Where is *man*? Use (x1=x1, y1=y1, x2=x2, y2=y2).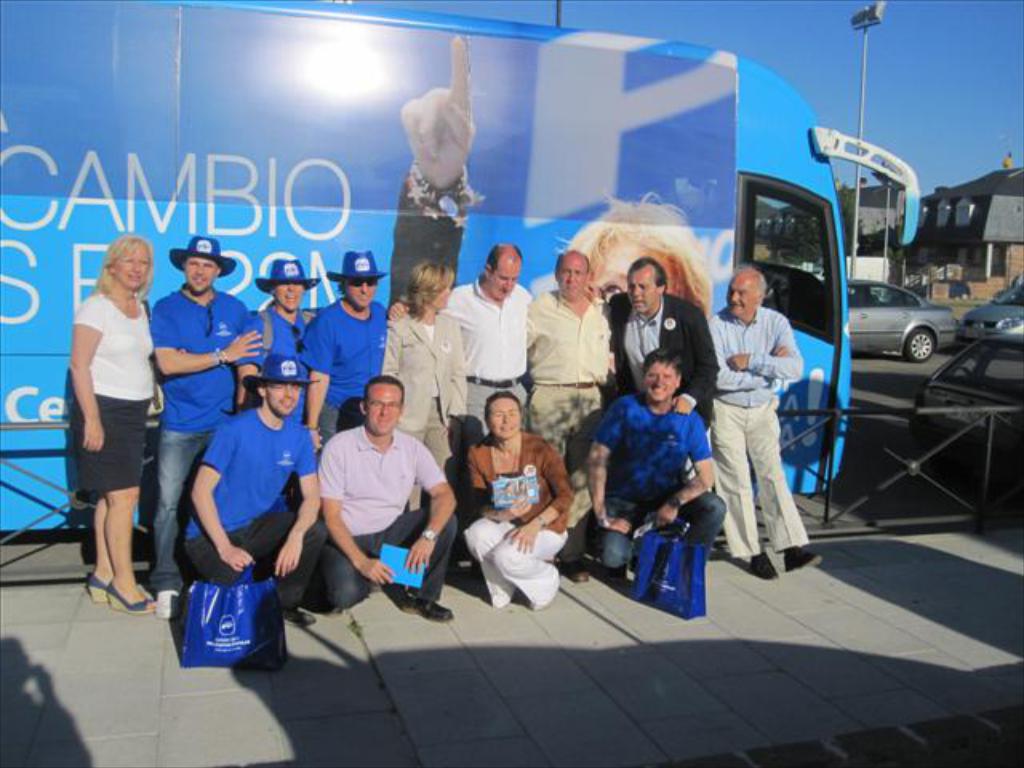
(x1=387, y1=243, x2=534, y2=478).
